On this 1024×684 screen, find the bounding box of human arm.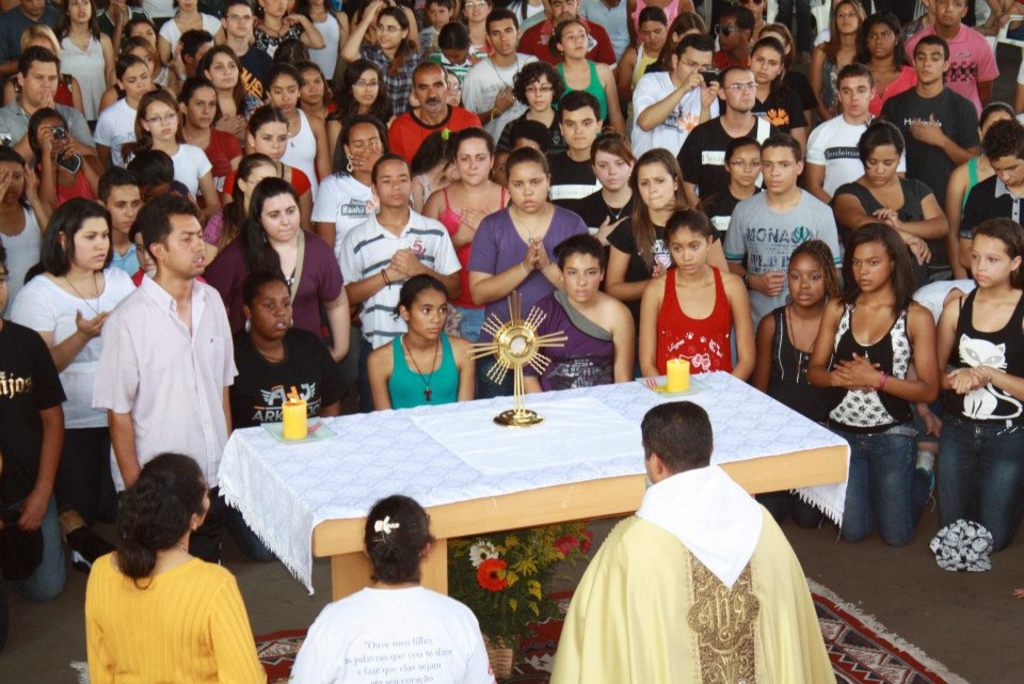
Bounding box: x1=719, y1=205, x2=784, y2=299.
